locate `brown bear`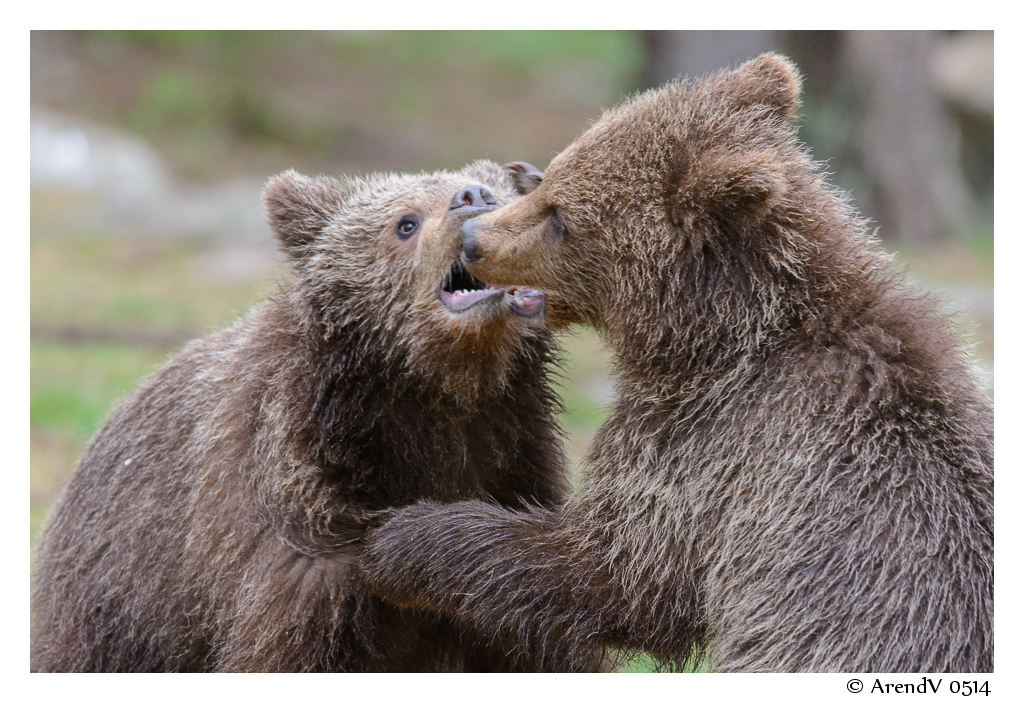
[left=27, top=154, right=618, bottom=675]
